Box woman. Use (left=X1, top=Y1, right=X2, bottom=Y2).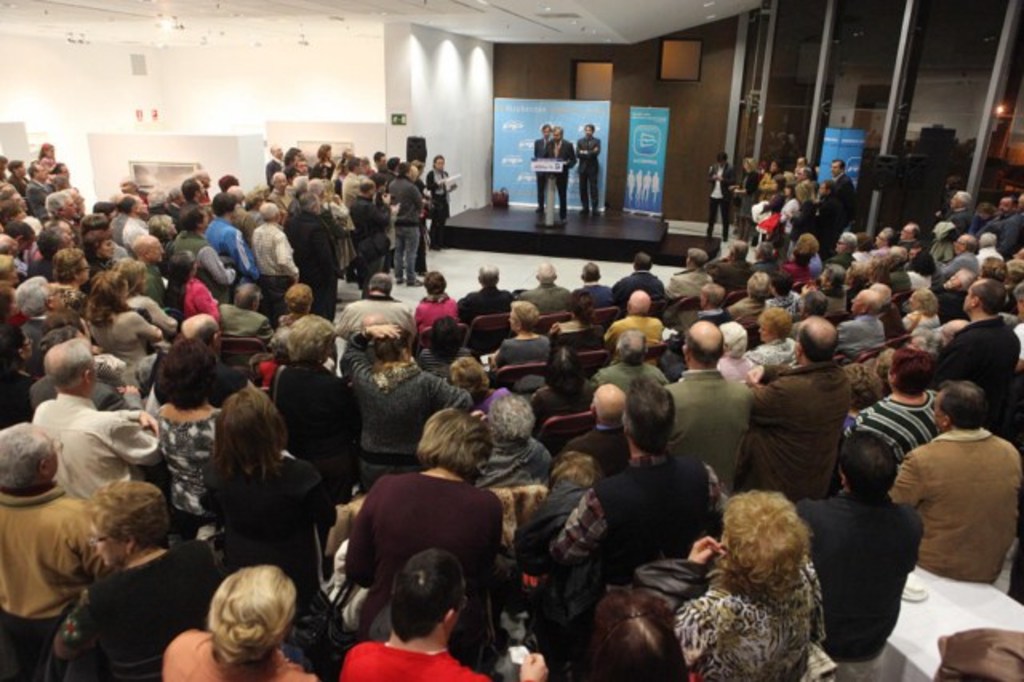
(left=630, top=488, right=826, bottom=680).
